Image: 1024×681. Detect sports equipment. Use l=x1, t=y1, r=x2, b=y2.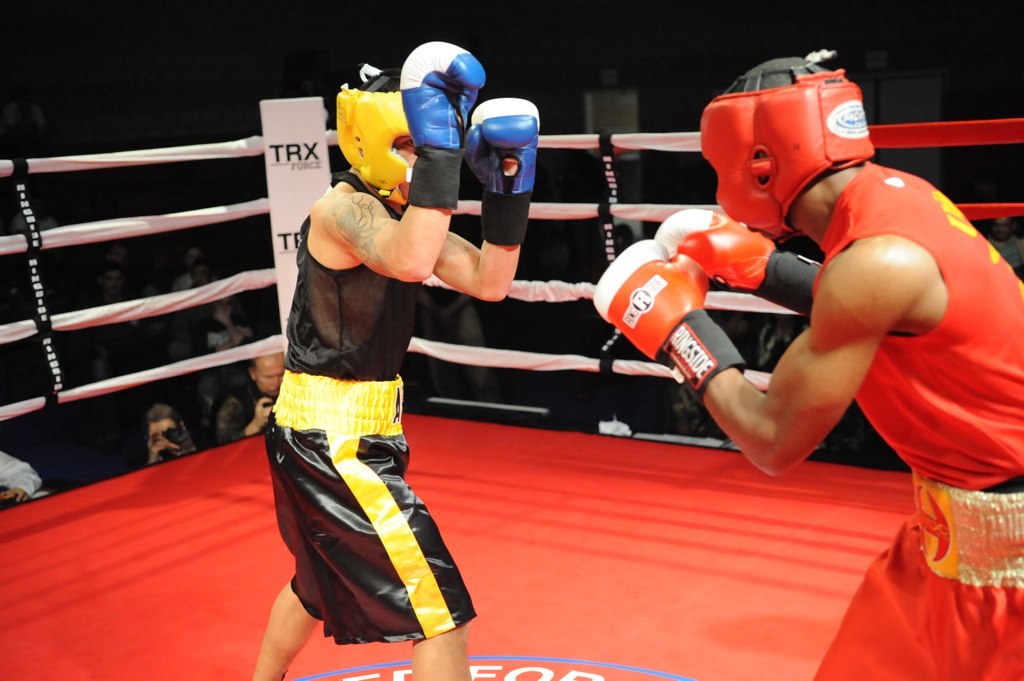
l=332, t=68, r=412, b=221.
